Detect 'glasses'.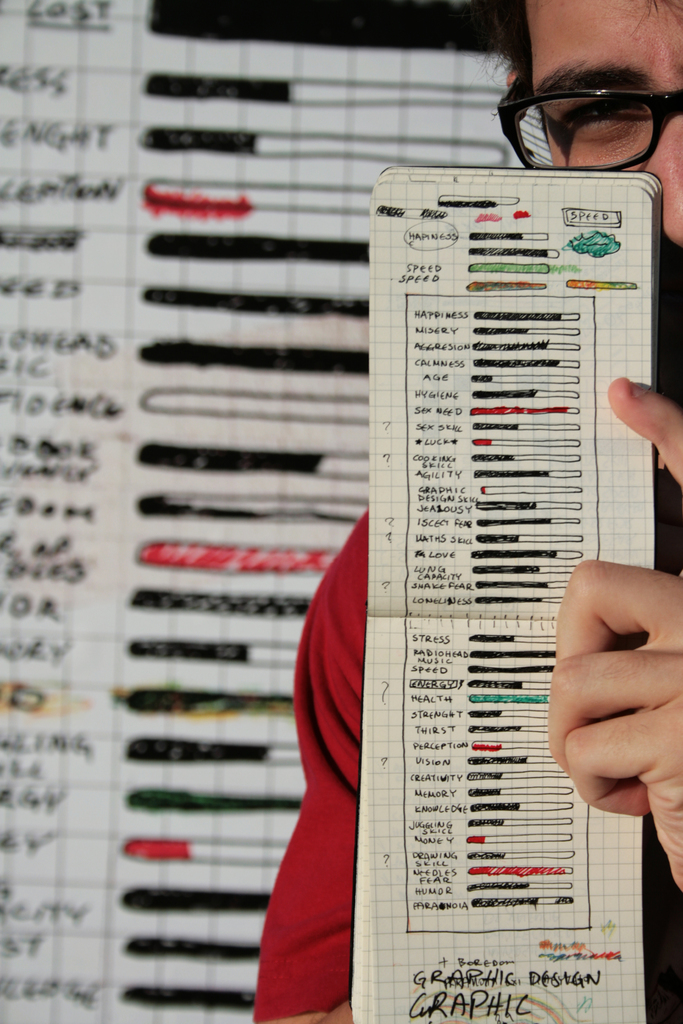
Detected at [left=477, top=48, right=682, bottom=148].
